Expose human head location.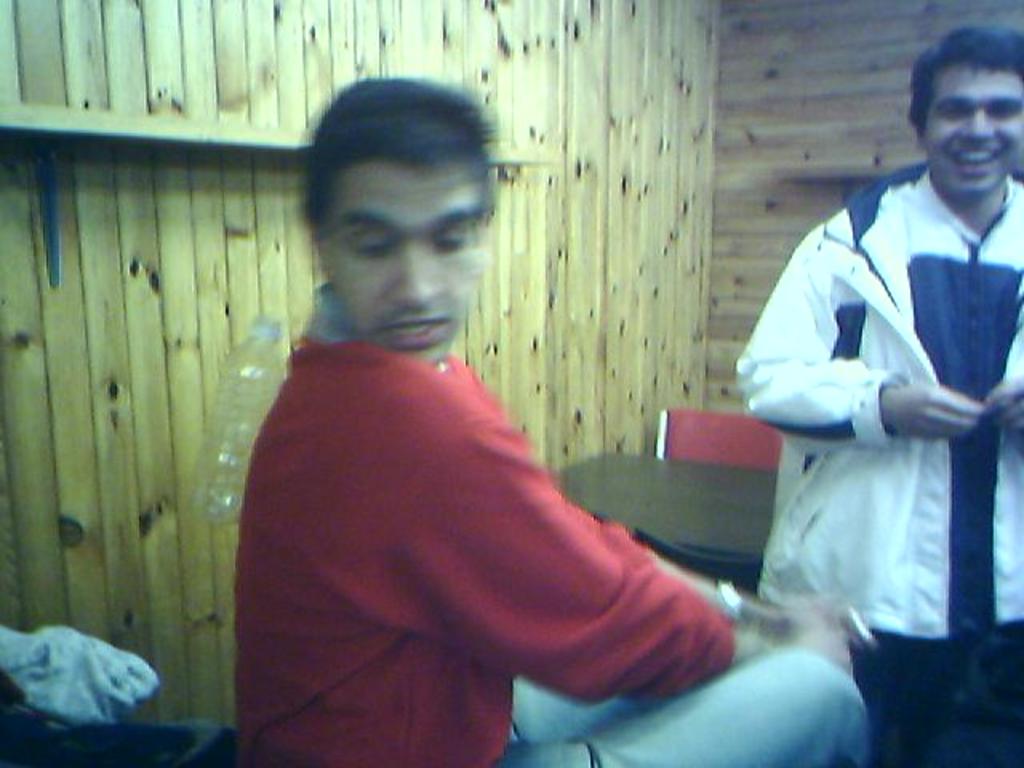
Exposed at locate(901, 22, 1022, 198).
